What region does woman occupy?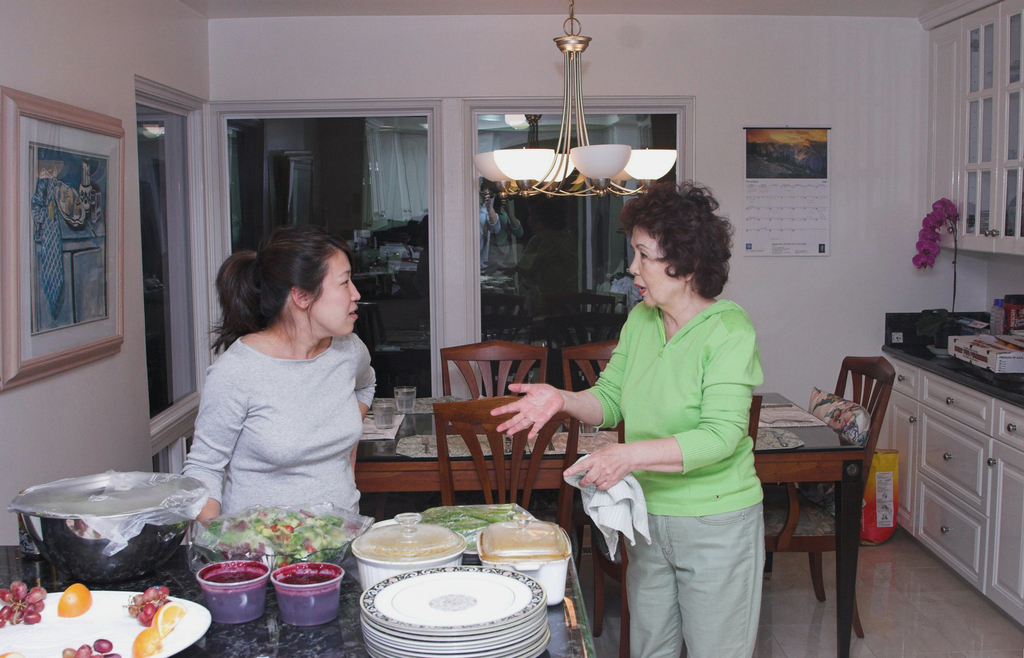
box=[184, 222, 378, 520].
